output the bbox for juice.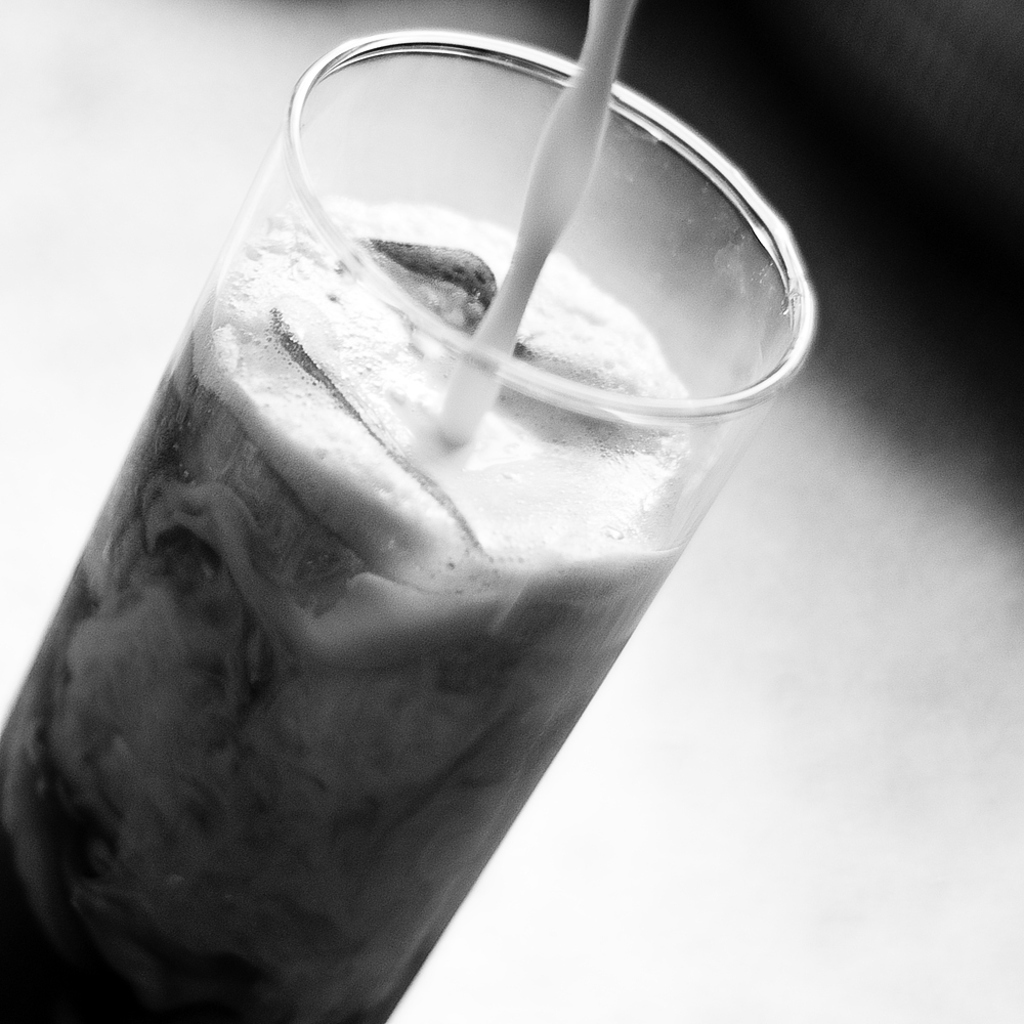
0, 200, 706, 1023.
